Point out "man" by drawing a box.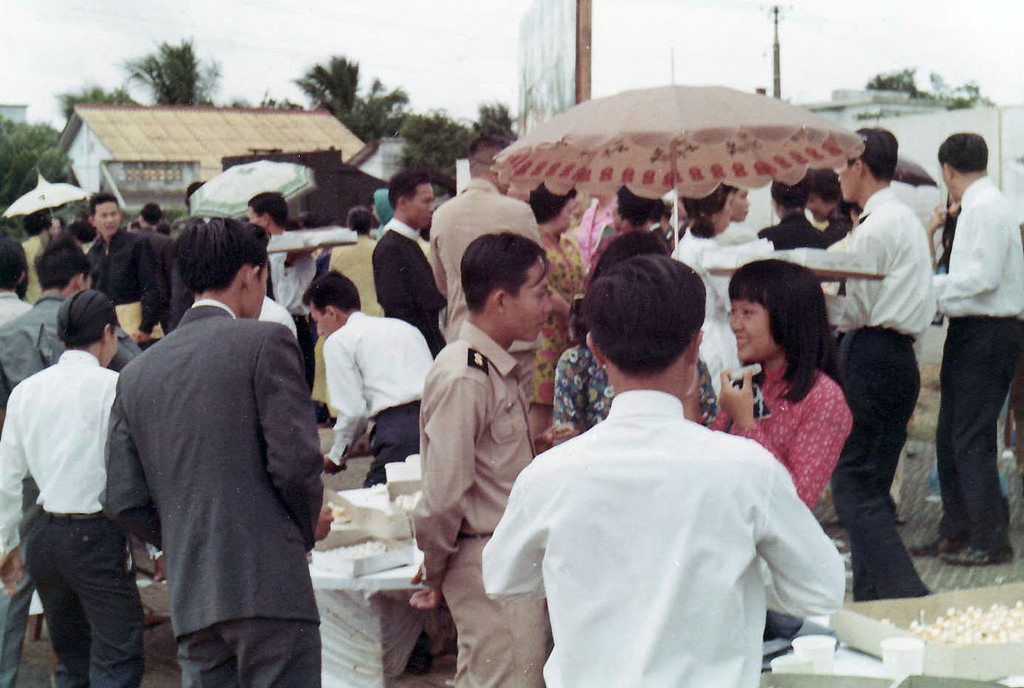
(0, 234, 144, 687).
